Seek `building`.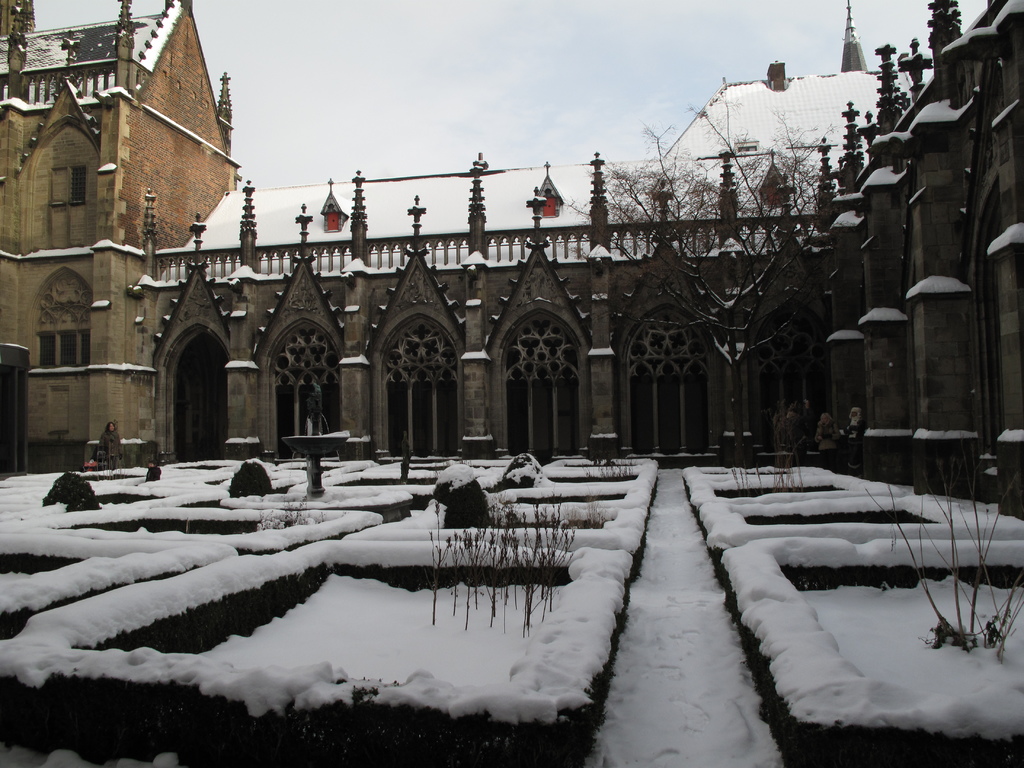
0:1:1023:767.
